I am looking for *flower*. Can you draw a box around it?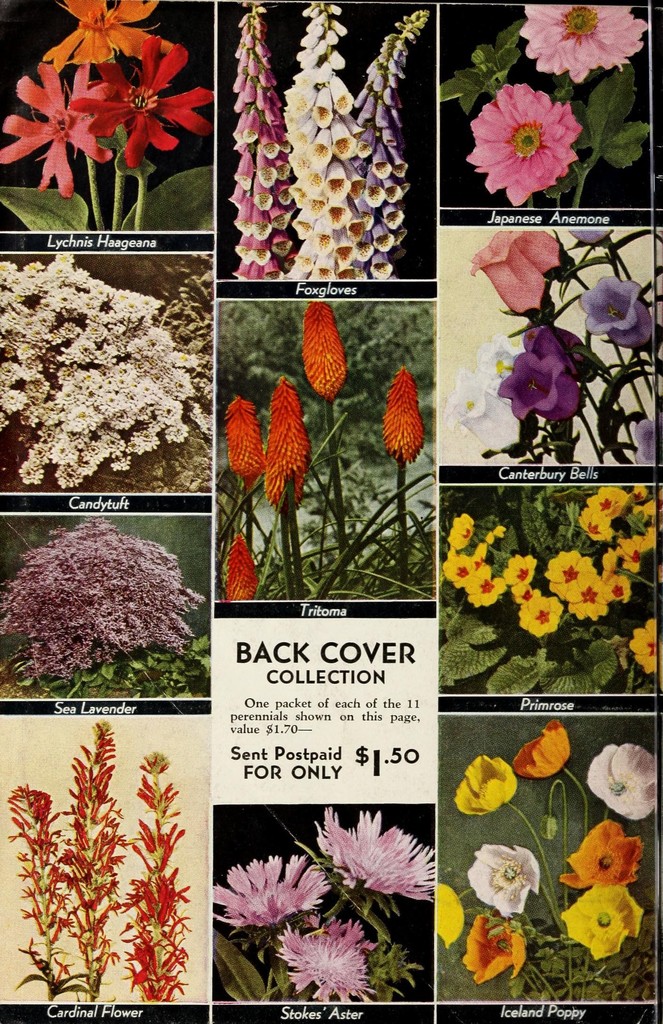
Sure, the bounding box is 317/806/436/908.
